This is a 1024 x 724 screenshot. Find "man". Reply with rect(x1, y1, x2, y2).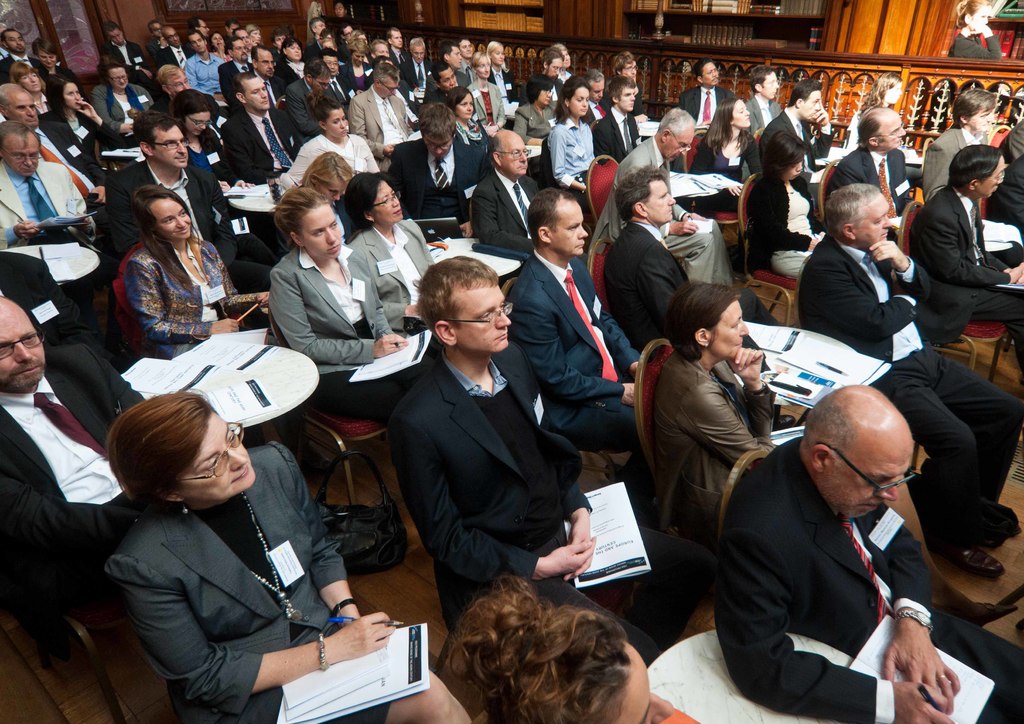
rect(380, 104, 495, 241).
